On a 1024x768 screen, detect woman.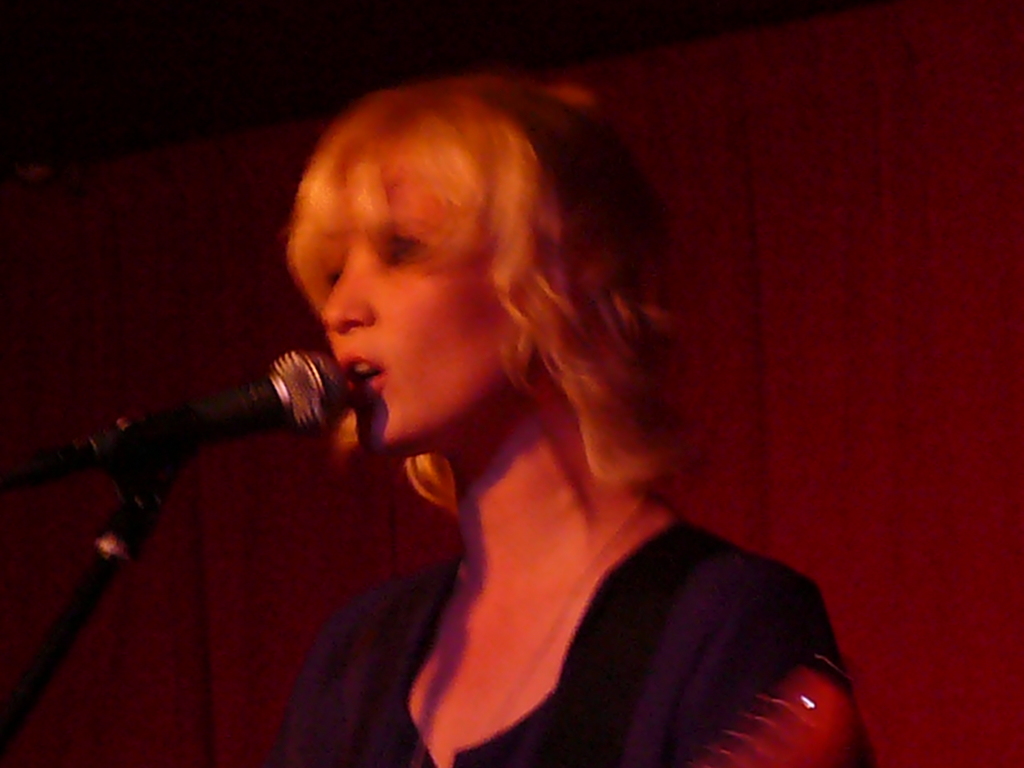
<box>246,62,886,767</box>.
